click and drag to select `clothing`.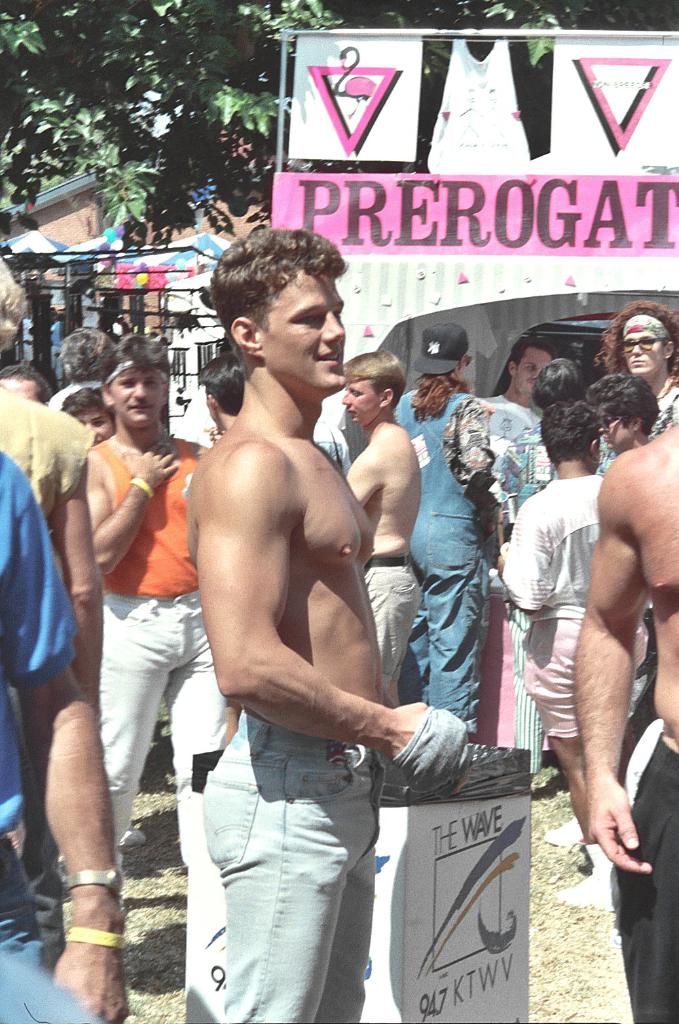
Selection: {"left": 619, "top": 738, "right": 678, "bottom": 1018}.
